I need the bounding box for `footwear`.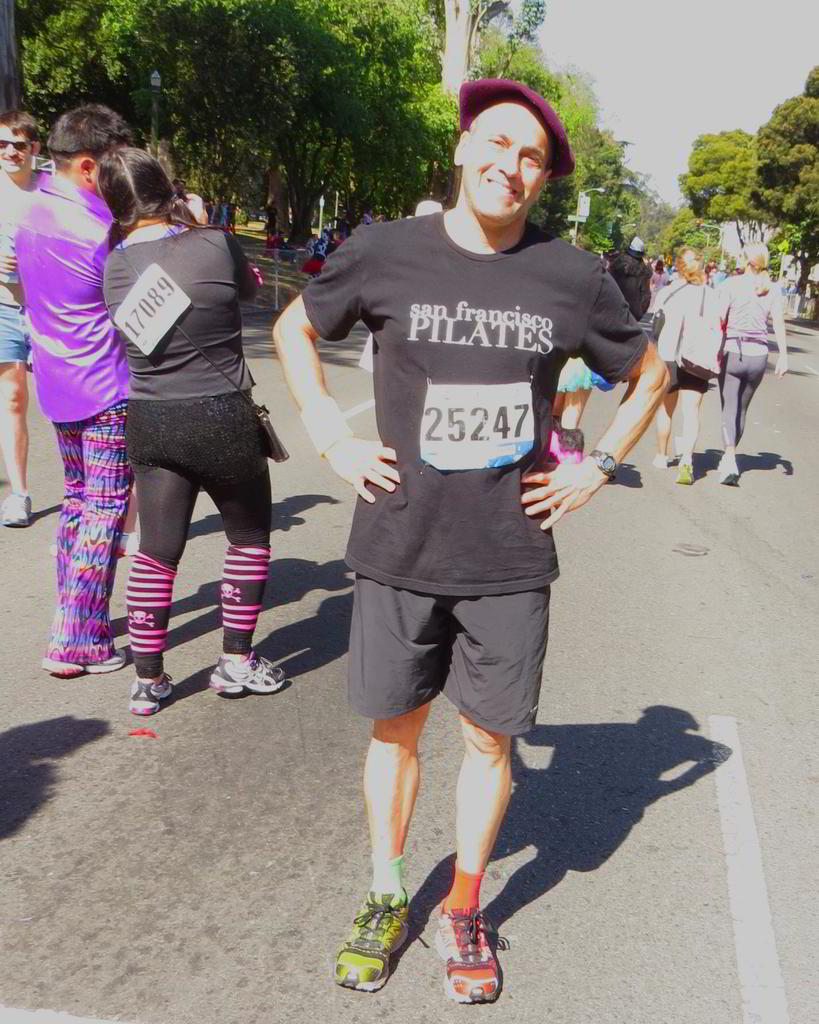
Here it is: left=679, top=463, right=696, bottom=485.
